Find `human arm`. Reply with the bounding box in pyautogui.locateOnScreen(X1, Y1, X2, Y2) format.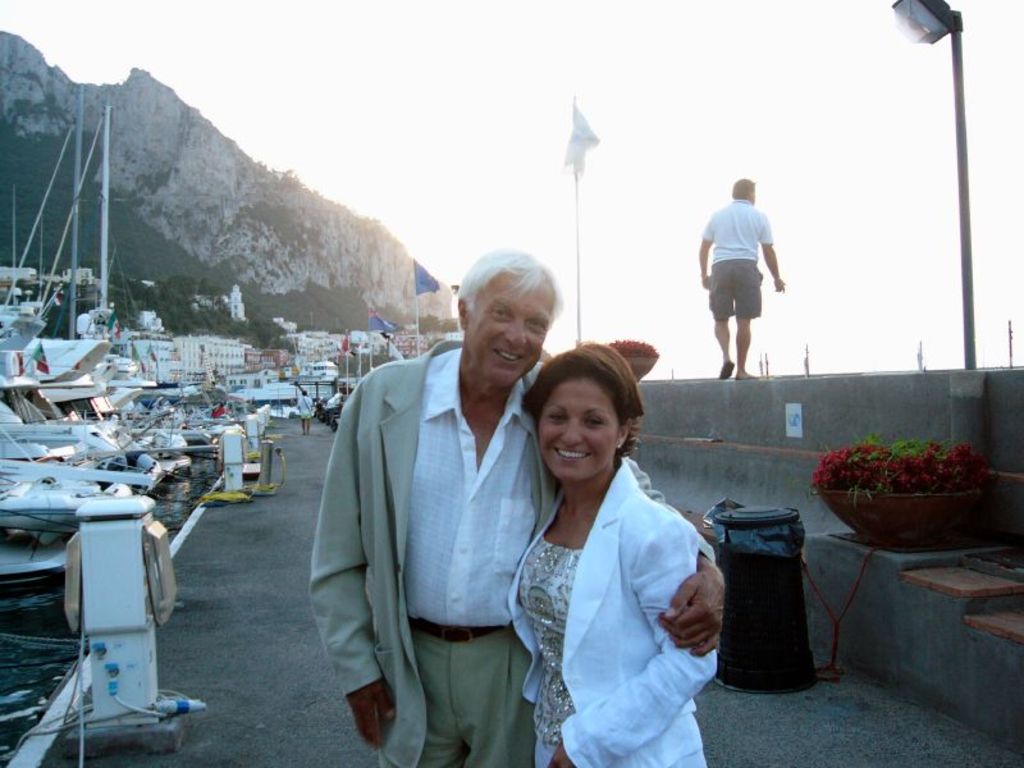
pyautogui.locateOnScreen(556, 512, 730, 767).
